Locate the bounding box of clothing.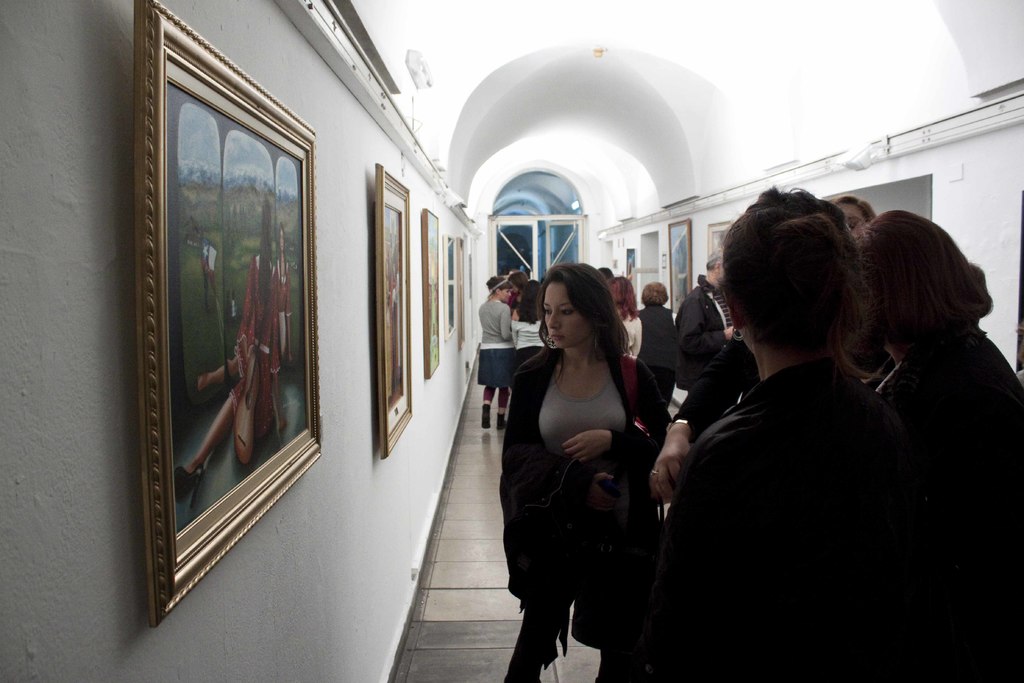
Bounding box: <box>636,306,673,391</box>.
